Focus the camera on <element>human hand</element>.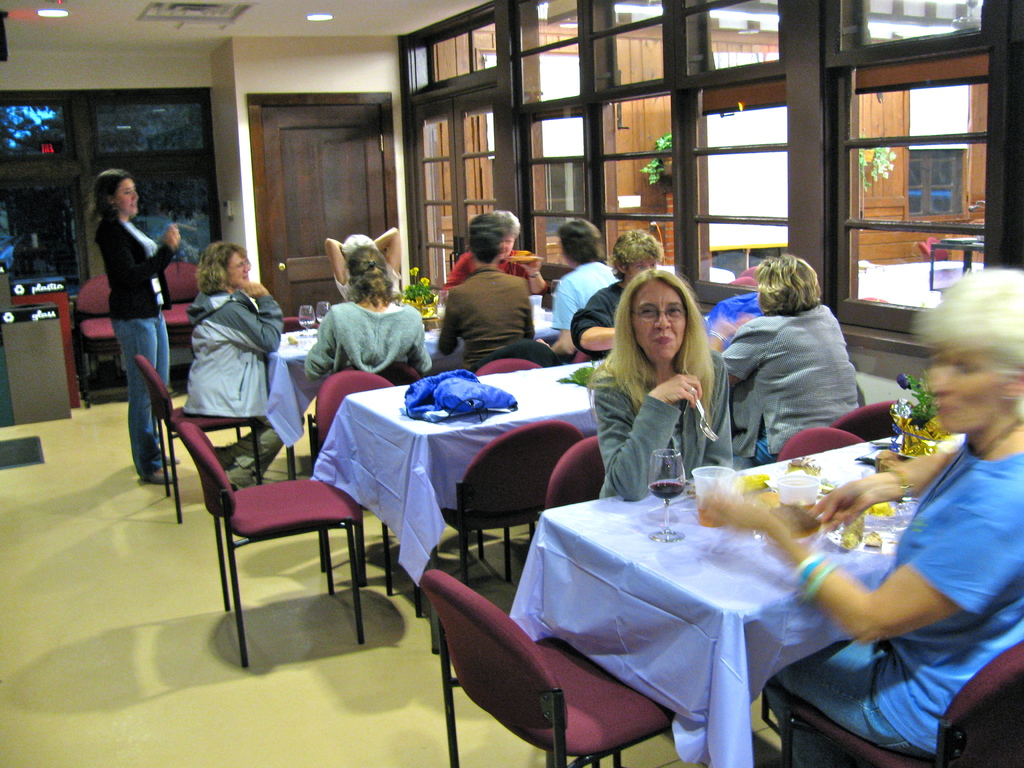
Focus region: pyautogui.locateOnScreen(167, 221, 182, 254).
